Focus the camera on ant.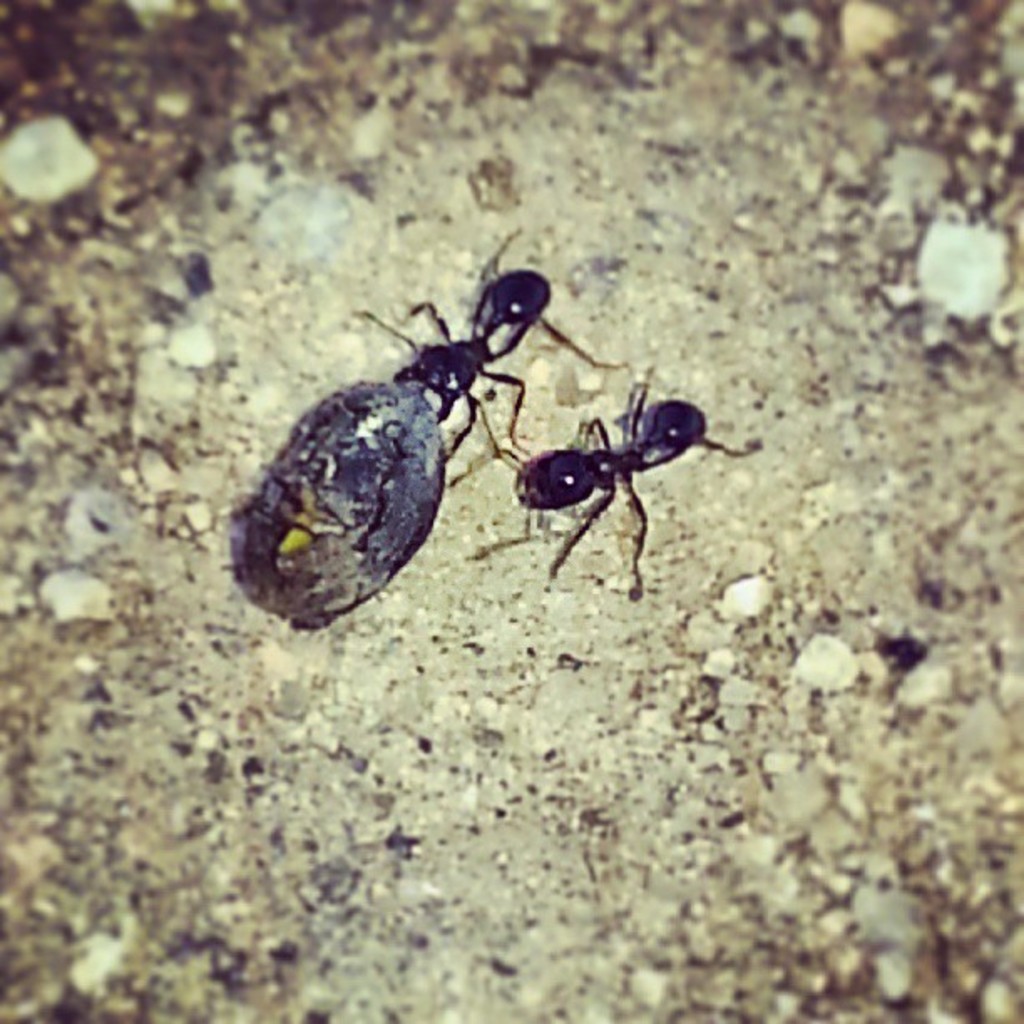
Focus region: 355, 221, 617, 492.
